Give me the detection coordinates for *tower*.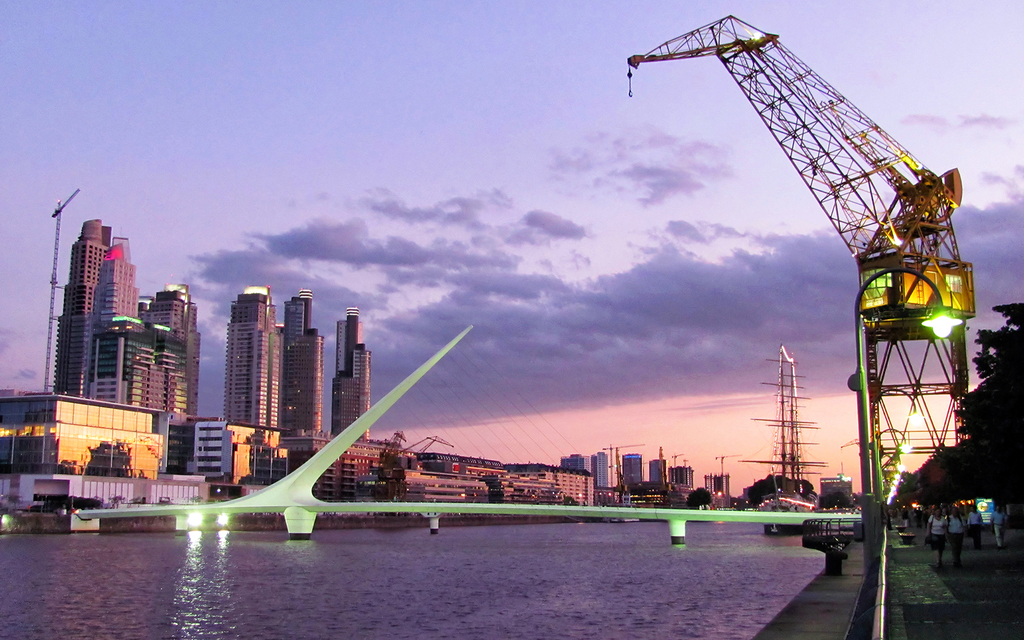
pyautogui.locateOnScreen(220, 285, 280, 429).
